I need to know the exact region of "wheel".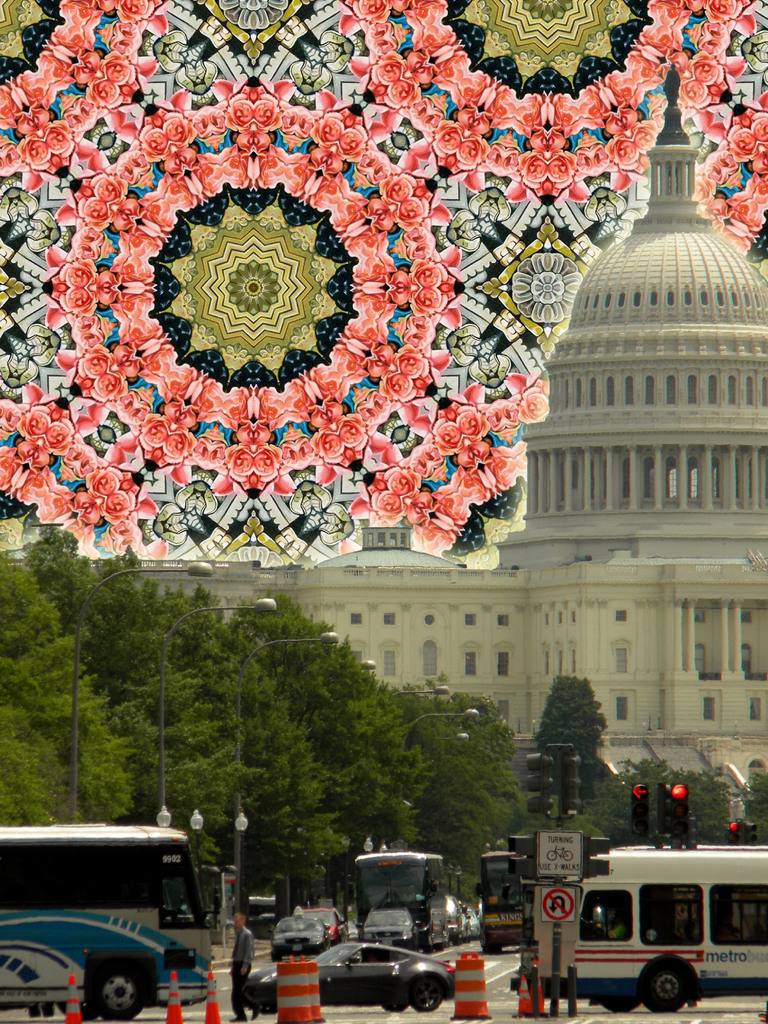
Region: 382, 1004, 408, 1014.
